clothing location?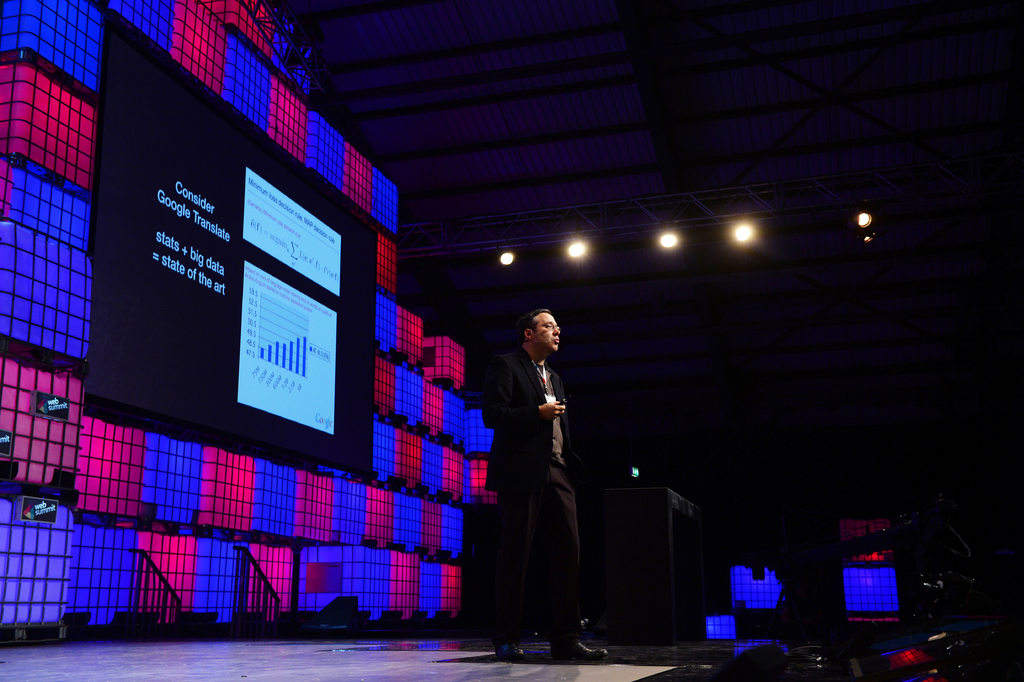
479:315:593:636
